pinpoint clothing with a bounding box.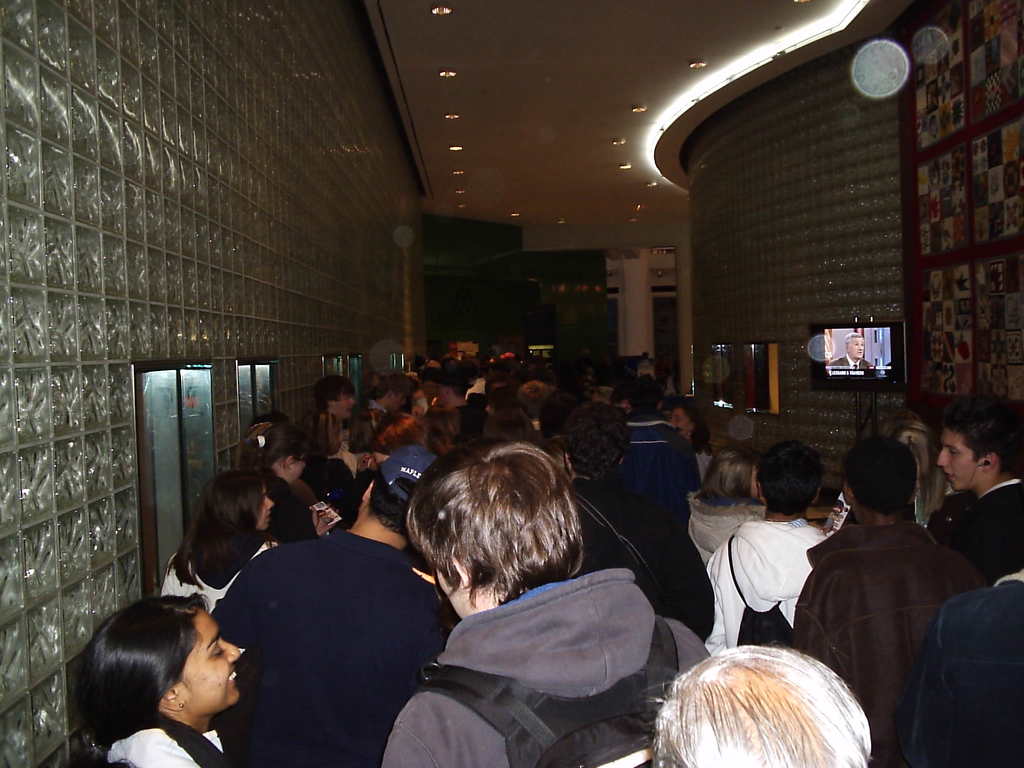
BBox(803, 487, 973, 724).
